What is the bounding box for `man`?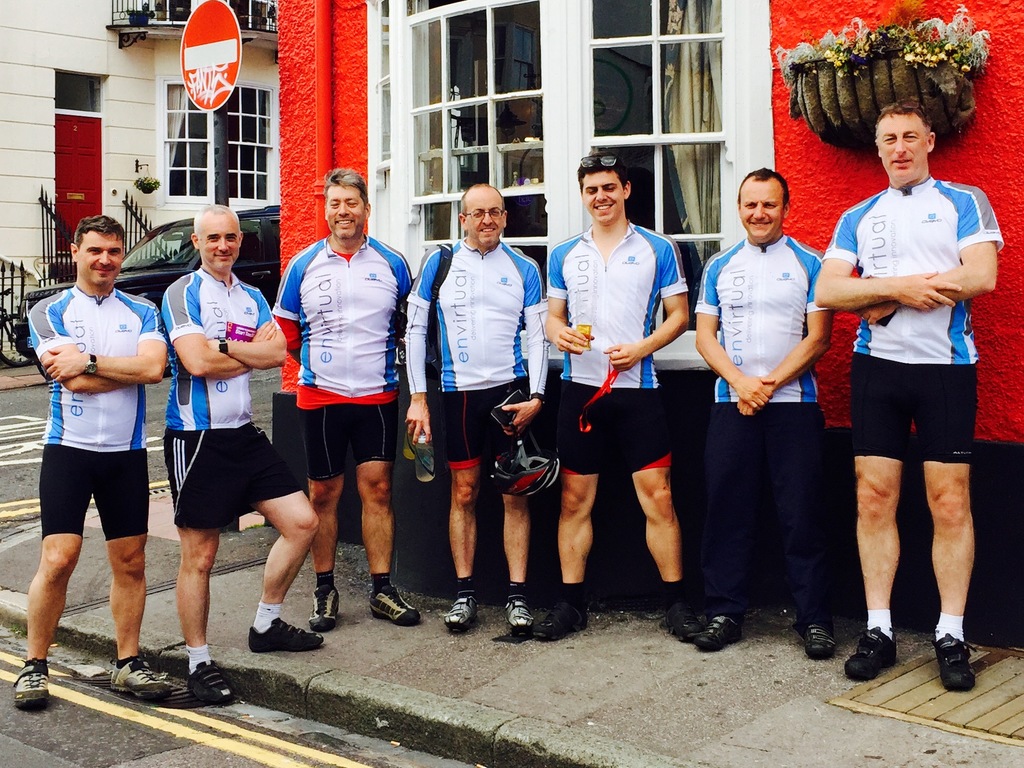
locate(159, 202, 324, 704).
